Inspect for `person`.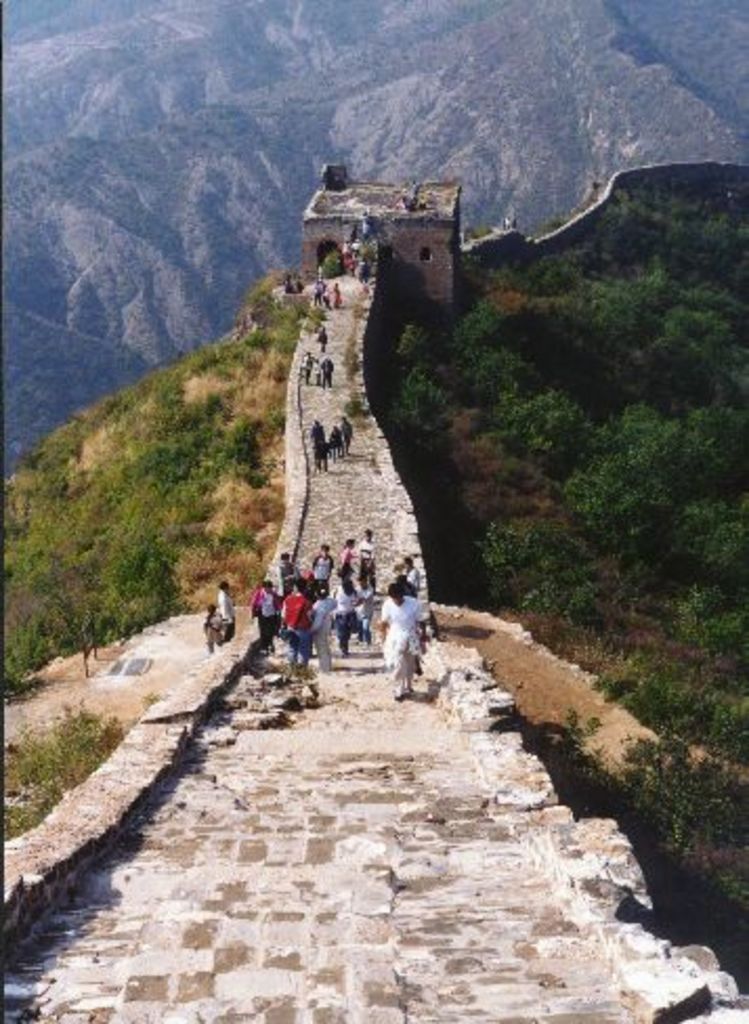
Inspection: [325, 359, 334, 388].
